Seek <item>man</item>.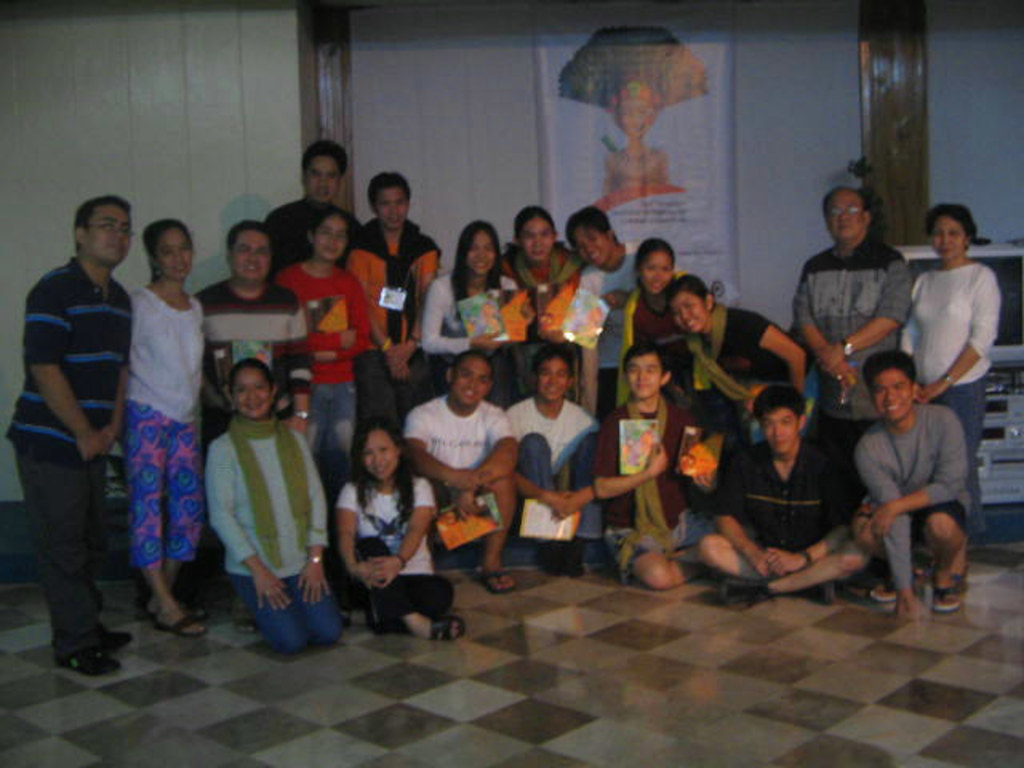
[590,339,704,586].
